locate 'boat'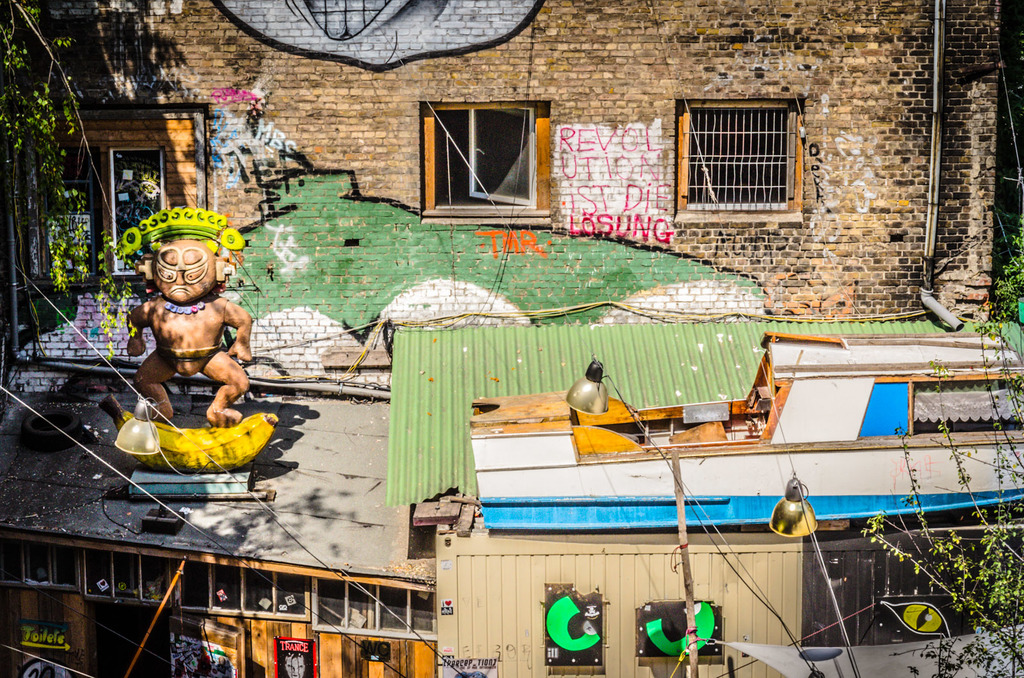
l=504, t=300, r=1023, b=620
